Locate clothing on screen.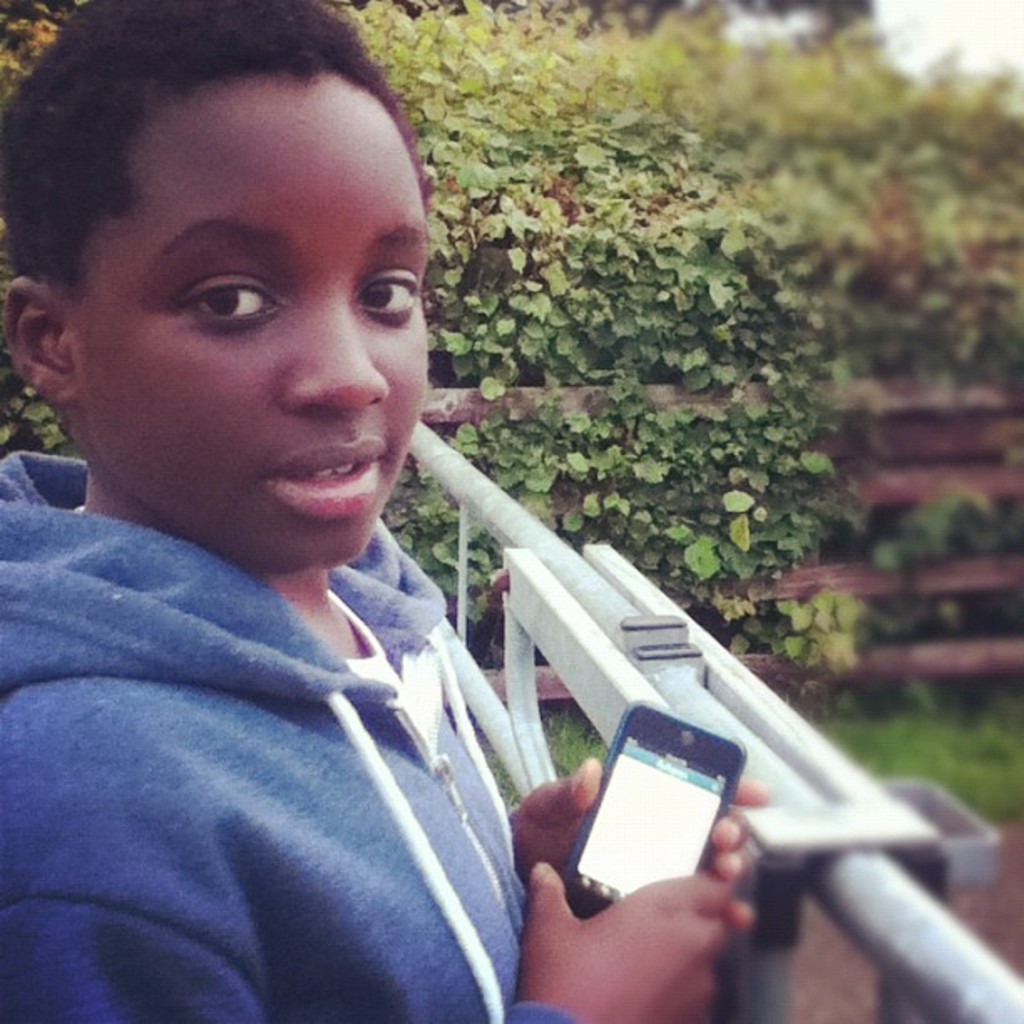
On screen at <bbox>0, 453, 571, 1022</bbox>.
